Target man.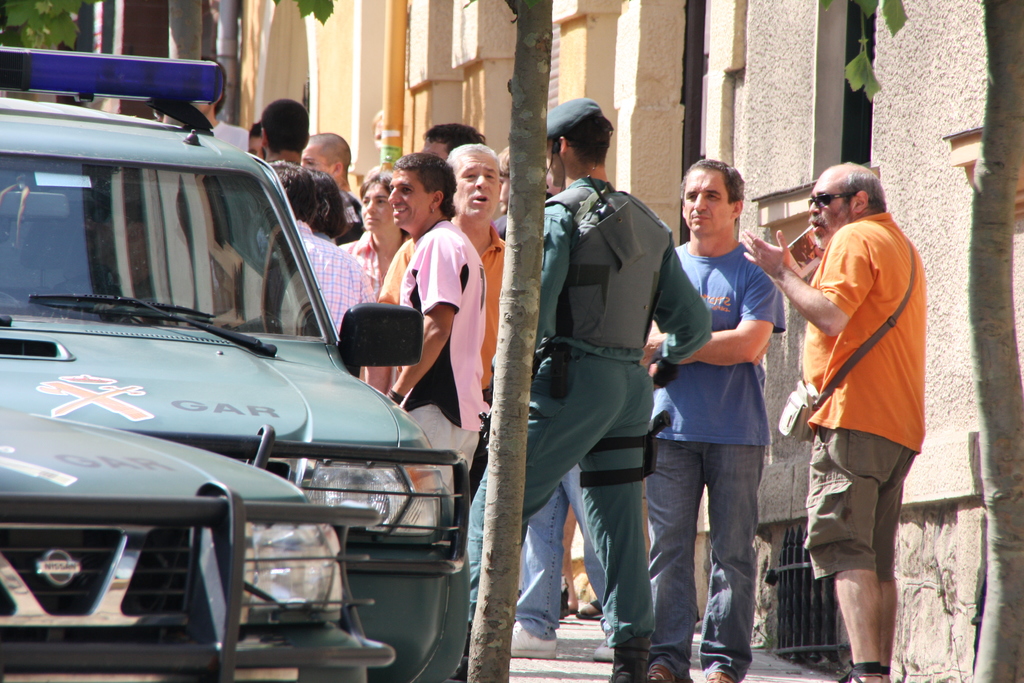
Target region: {"left": 440, "top": 147, "right": 542, "bottom": 649}.
